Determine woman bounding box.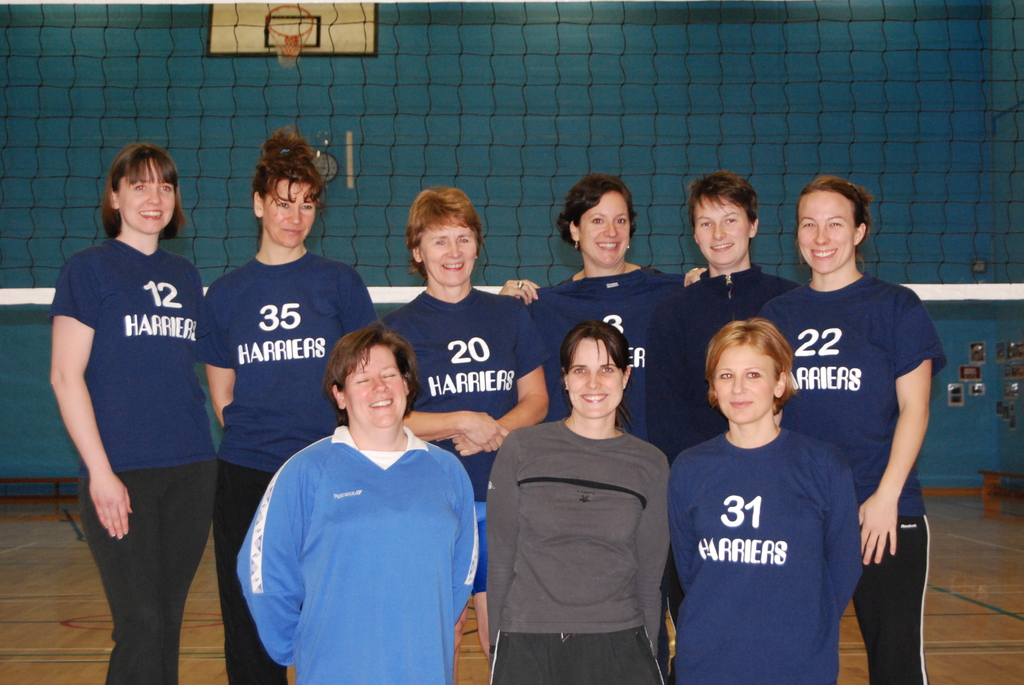
Determined: rect(643, 174, 806, 631).
